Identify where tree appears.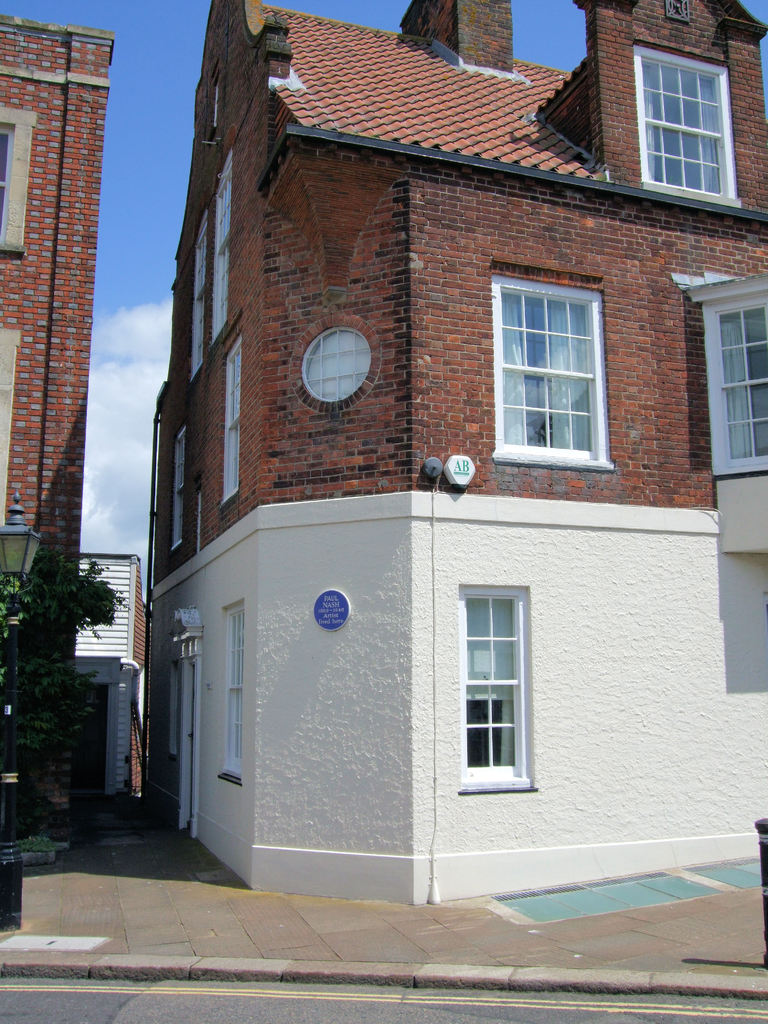
Appears at [1, 505, 143, 825].
